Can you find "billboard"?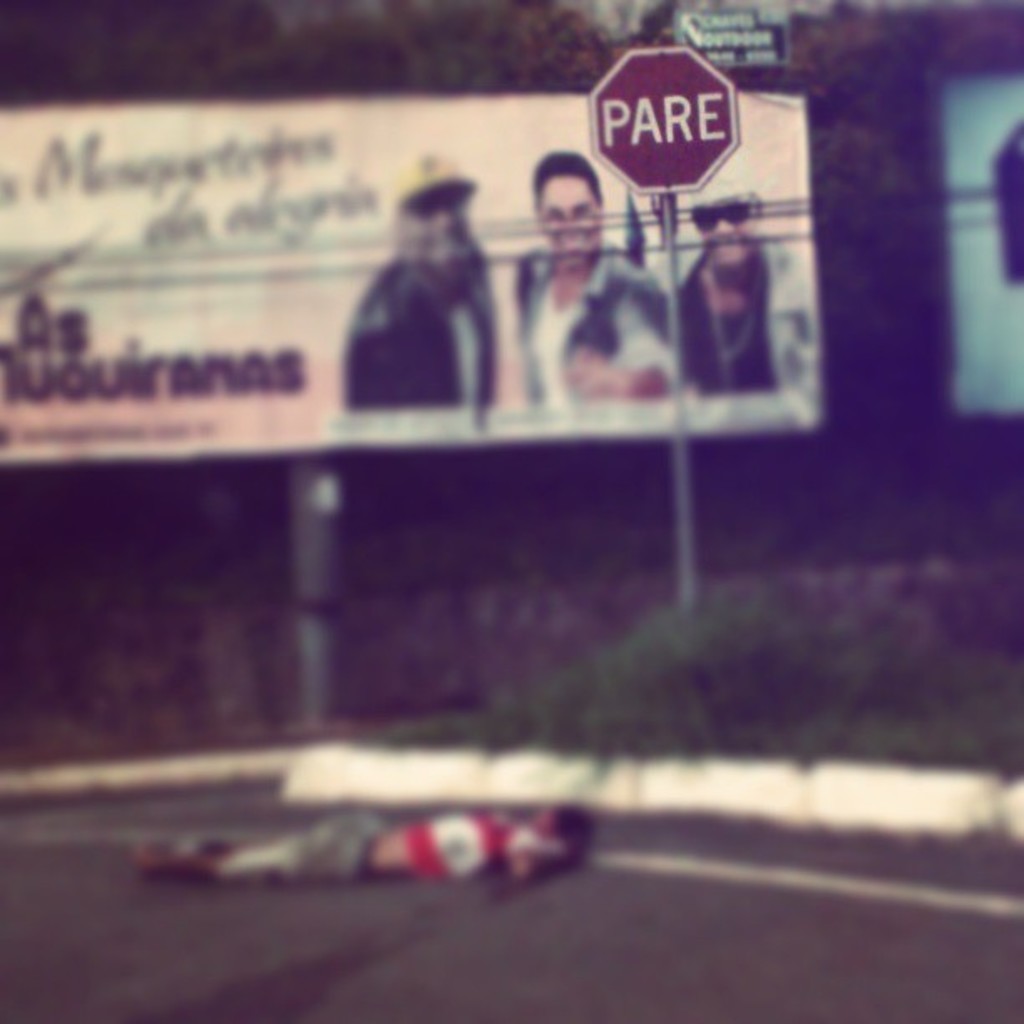
Yes, bounding box: locate(596, 30, 735, 192).
